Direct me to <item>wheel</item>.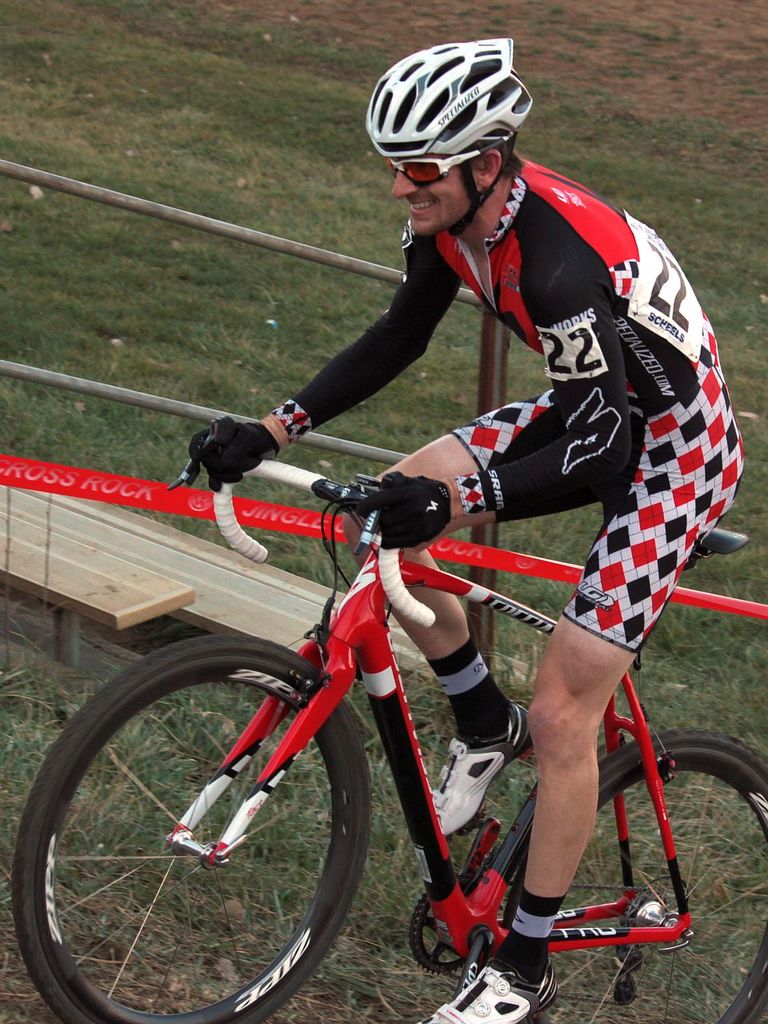
Direction: {"left": 501, "top": 730, "right": 767, "bottom": 1023}.
